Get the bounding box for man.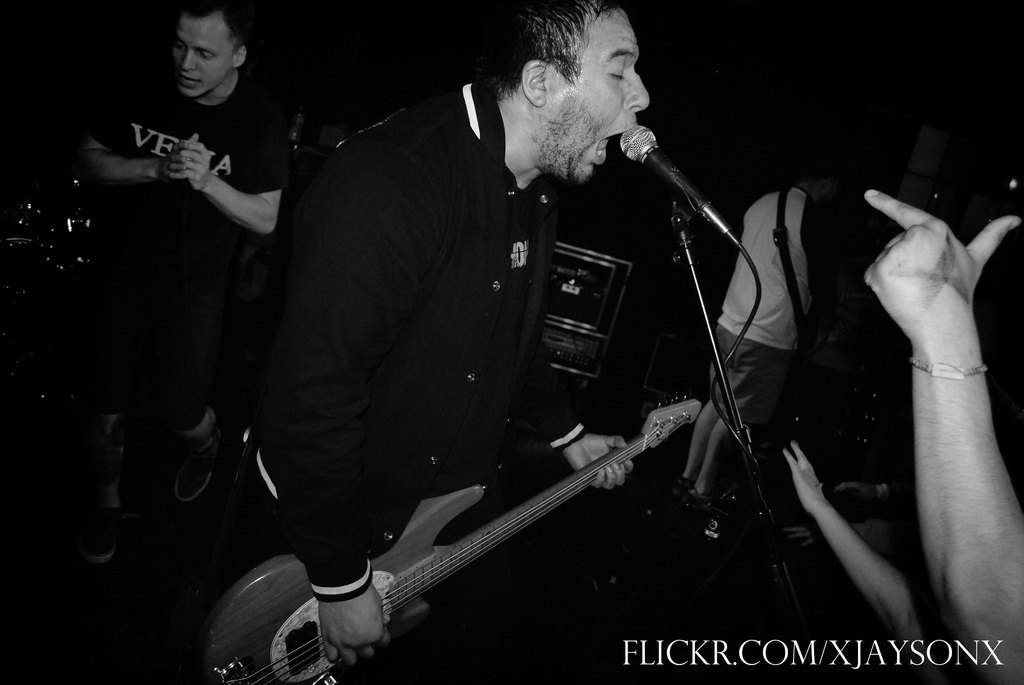
rect(67, 14, 304, 540).
